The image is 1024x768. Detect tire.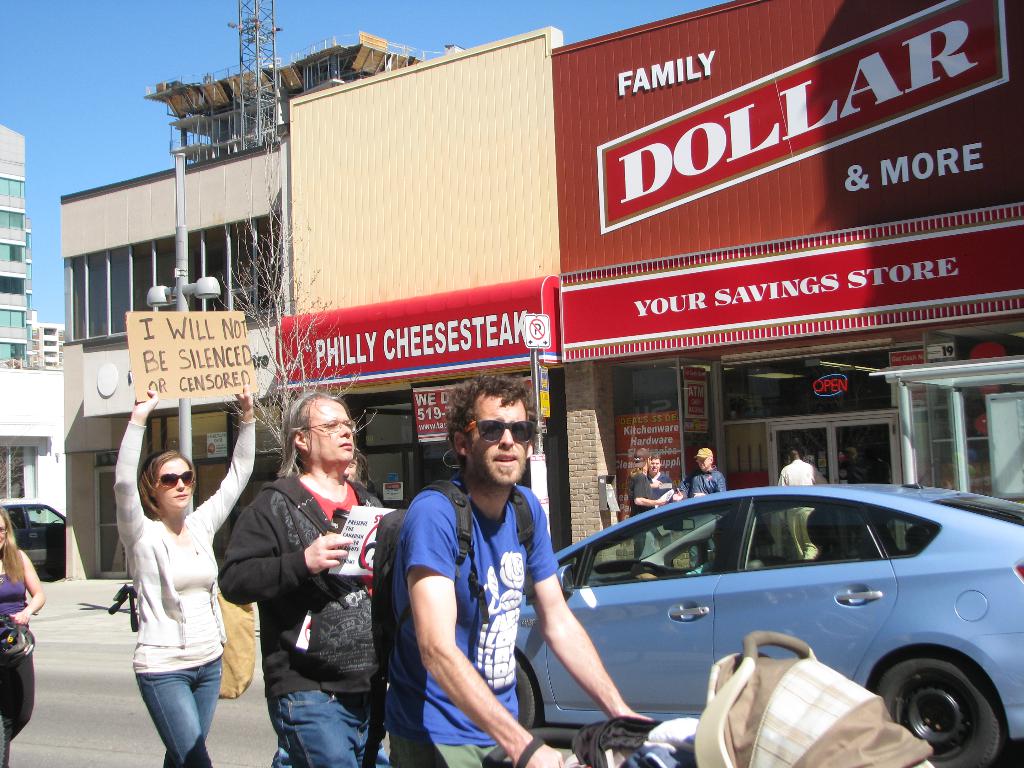
Detection: 873:648:1009:767.
